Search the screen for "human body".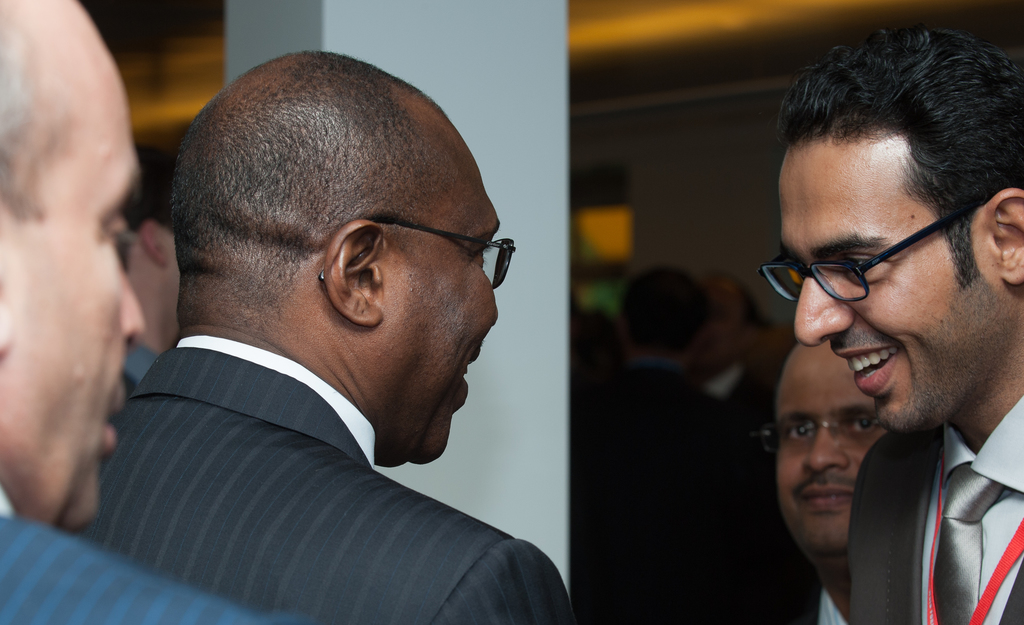
Found at 765, 337, 886, 624.
